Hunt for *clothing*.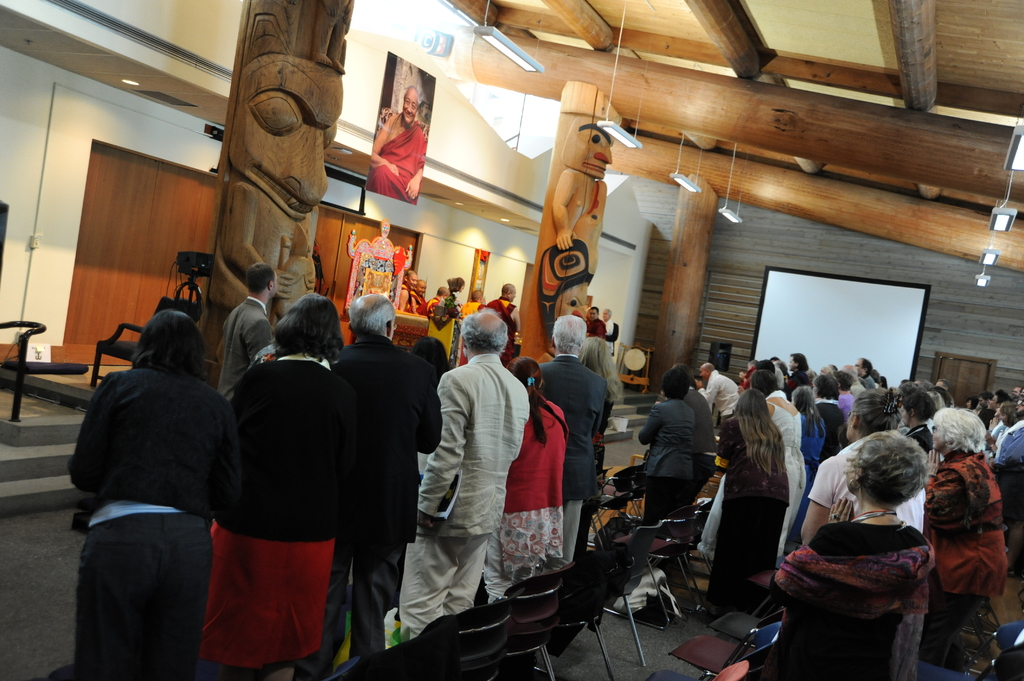
Hunted down at {"x1": 717, "y1": 425, "x2": 773, "y2": 641}.
